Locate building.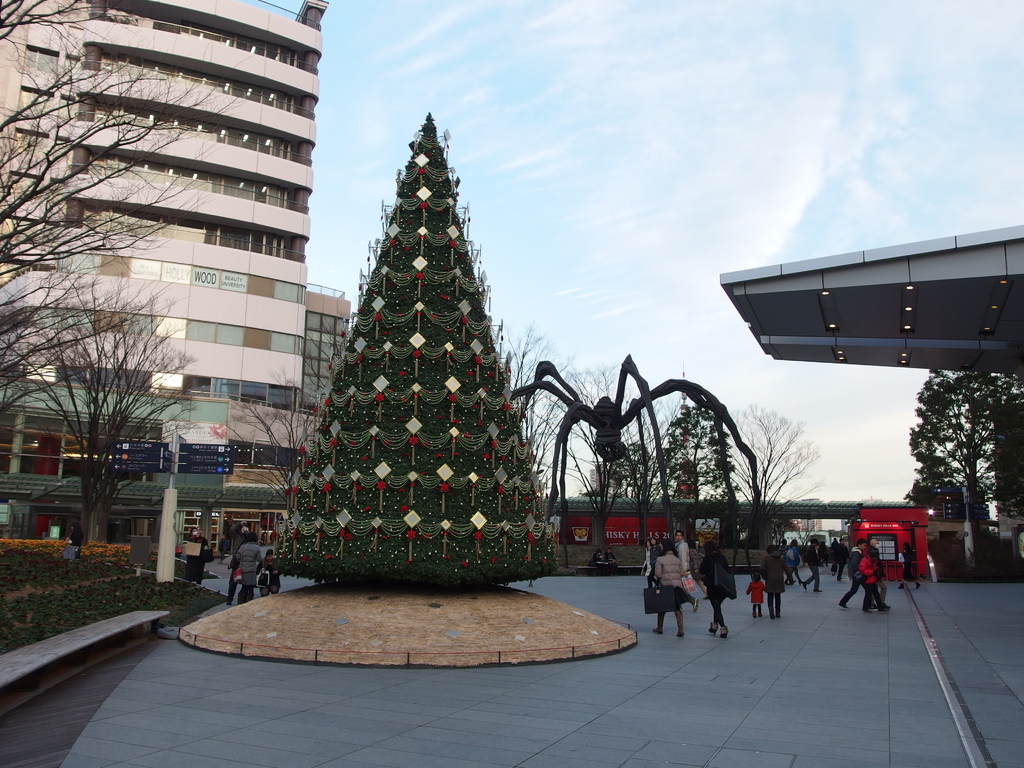
Bounding box: pyautogui.locateOnScreen(591, 461, 628, 499).
